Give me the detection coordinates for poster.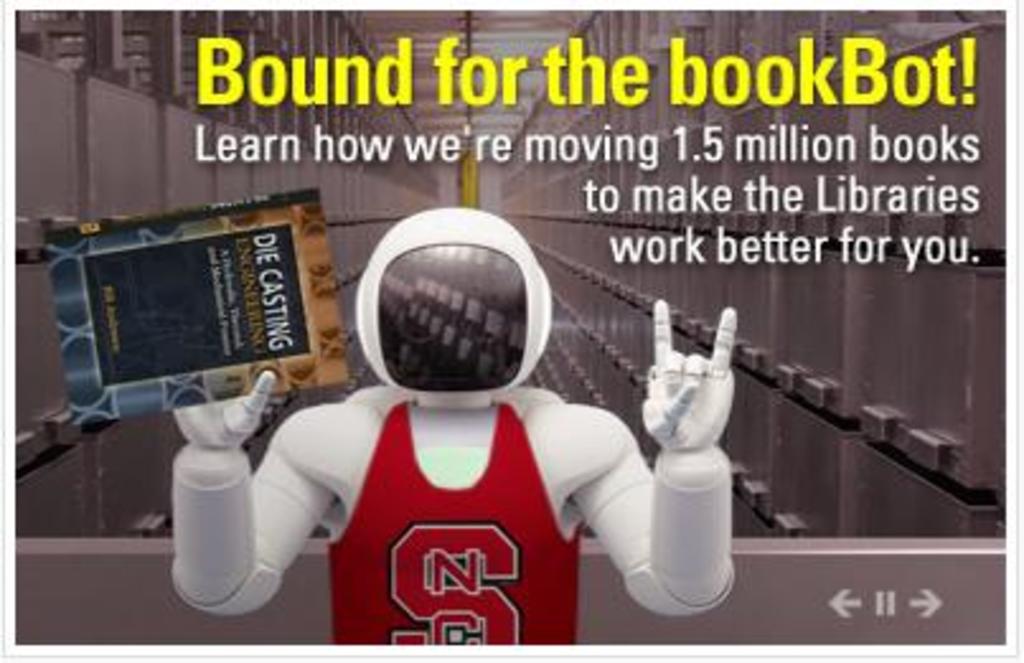
(10, 0, 1014, 655).
